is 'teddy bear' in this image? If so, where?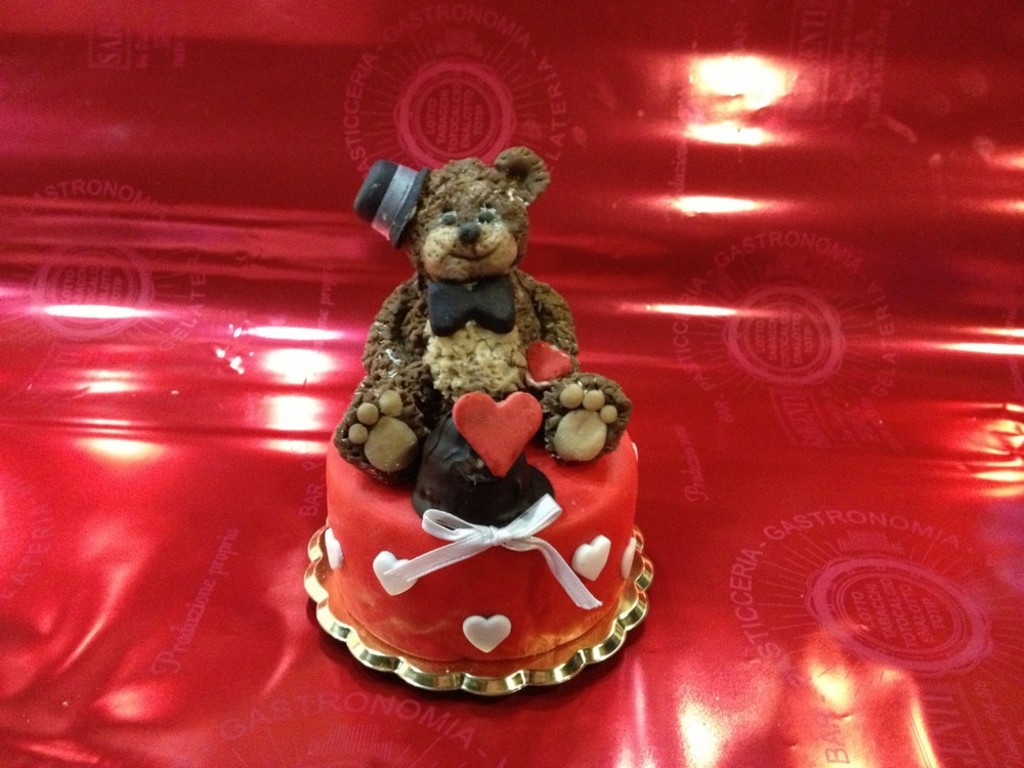
Yes, at [left=330, top=143, right=633, bottom=483].
